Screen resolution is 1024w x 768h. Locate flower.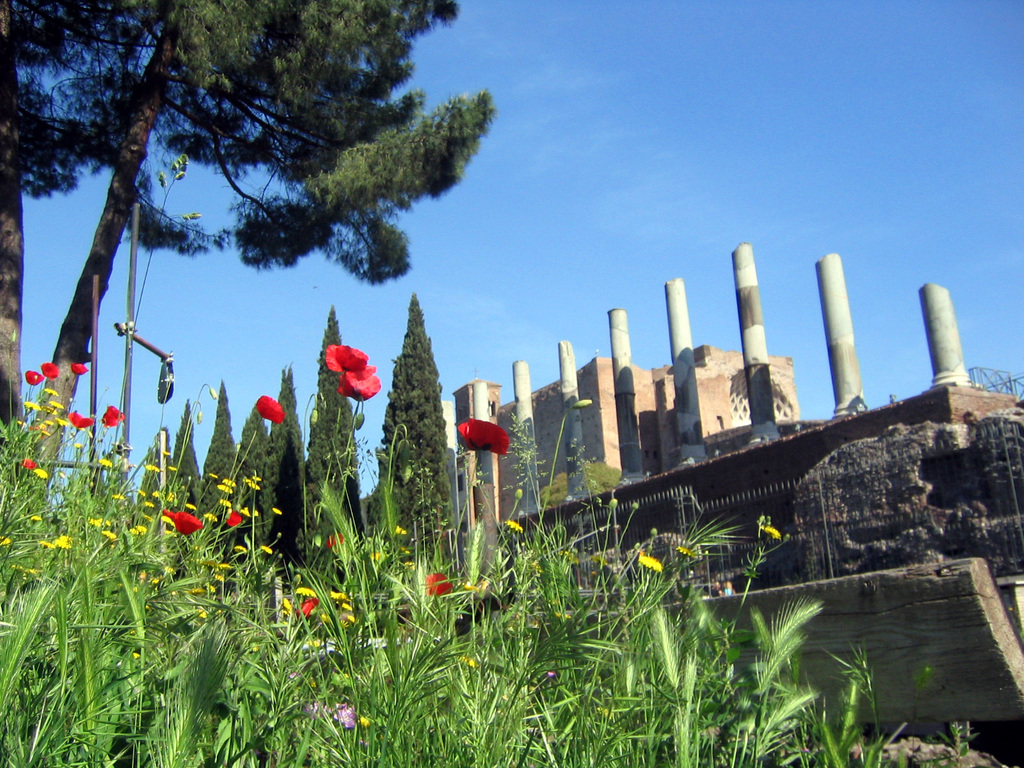
left=71, top=363, right=91, bottom=378.
